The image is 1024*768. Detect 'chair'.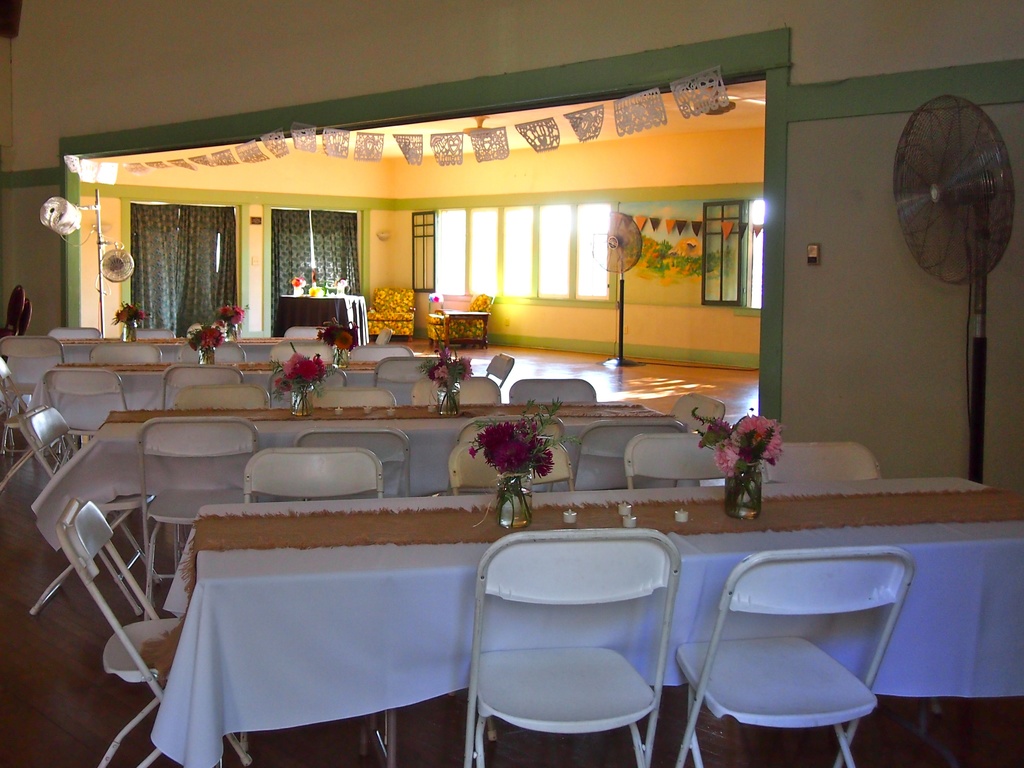
Detection: x1=449 y1=413 x2=561 y2=502.
